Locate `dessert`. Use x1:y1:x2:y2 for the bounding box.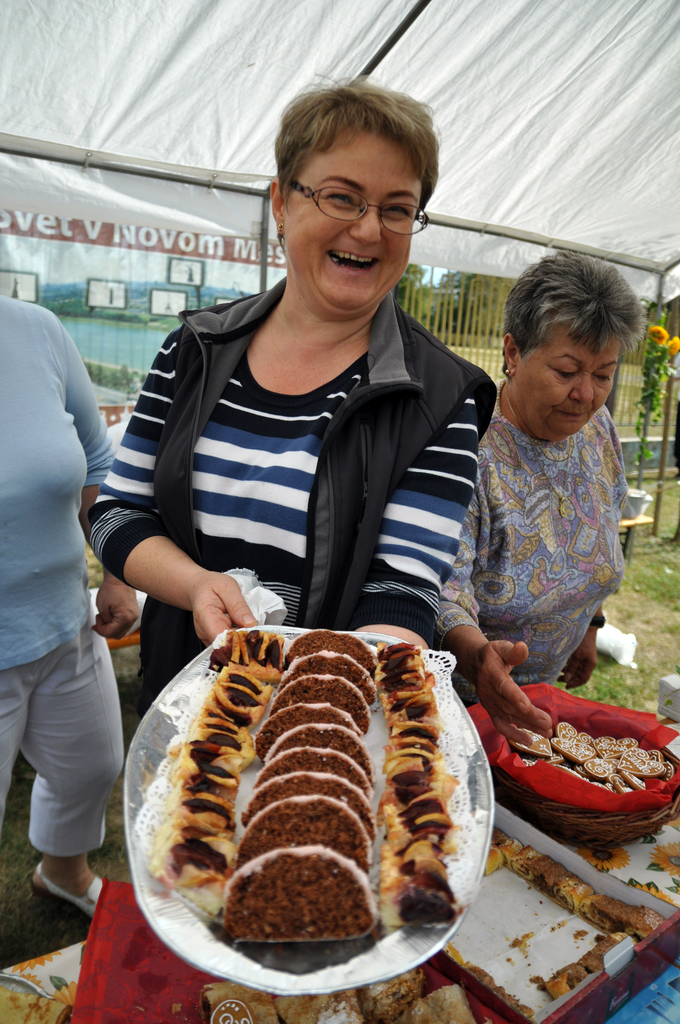
379:717:441:757.
